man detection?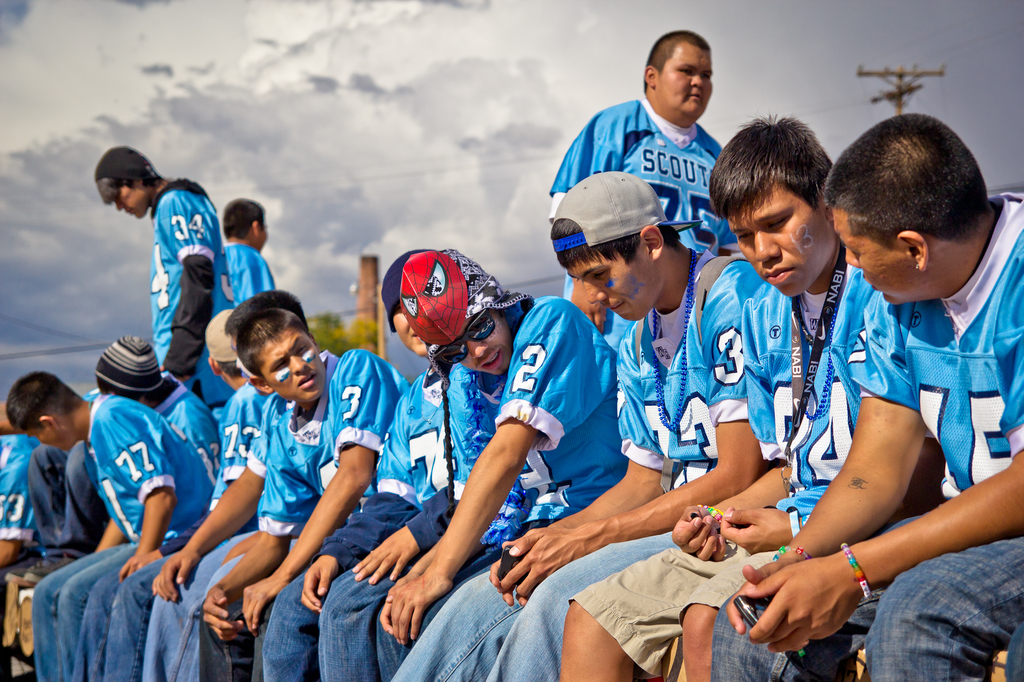
crop(708, 114, 1023, 681)
